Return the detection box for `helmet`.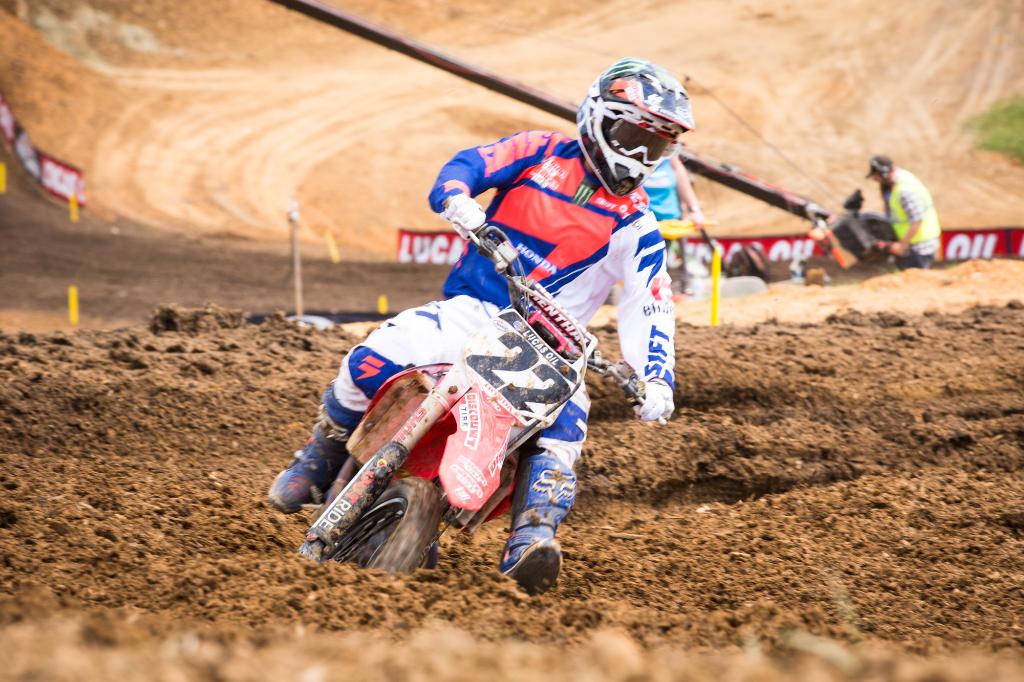
l=588, t=64, r=694, b=183.
